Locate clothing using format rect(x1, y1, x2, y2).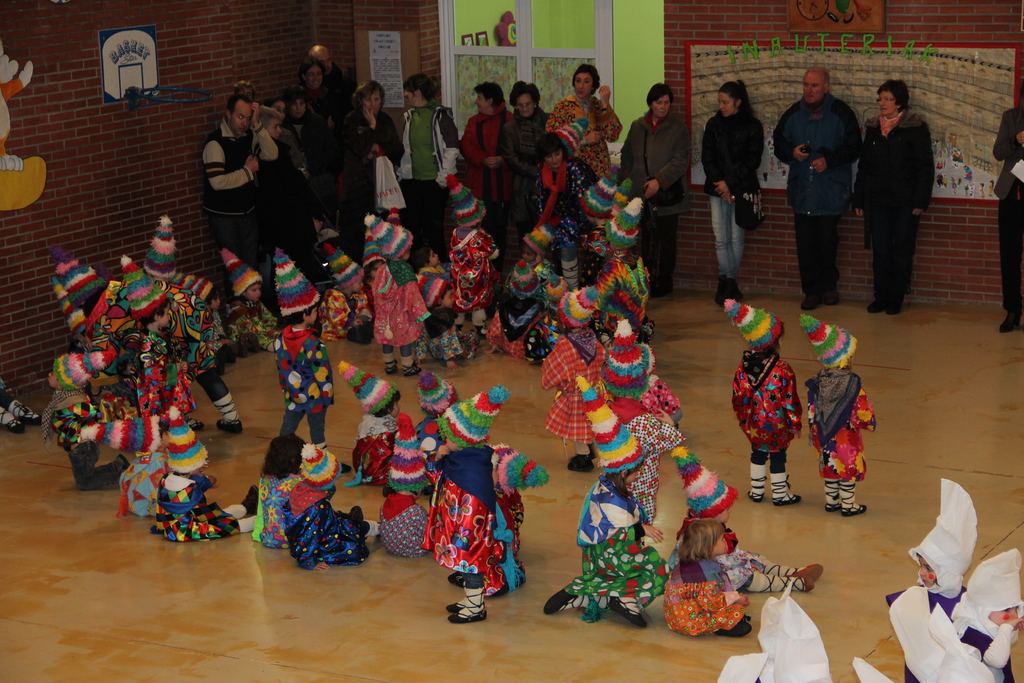
rect(772, 94, 862, 307).
